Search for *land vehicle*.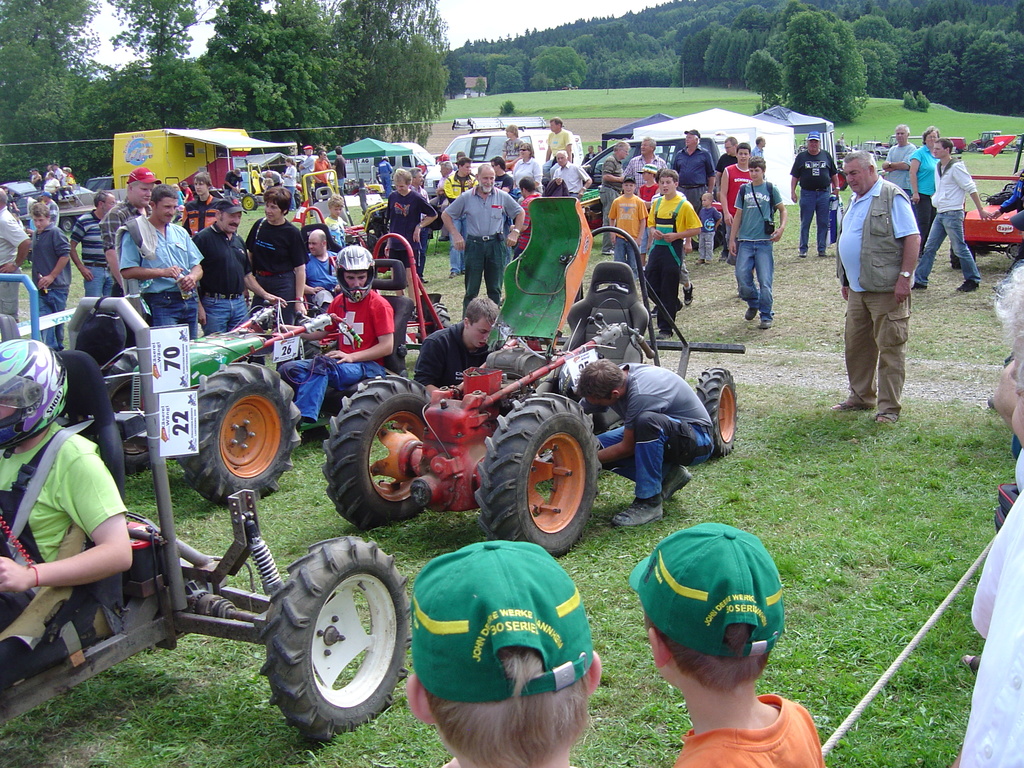
Found at detection(326, 193, 743, 559).
